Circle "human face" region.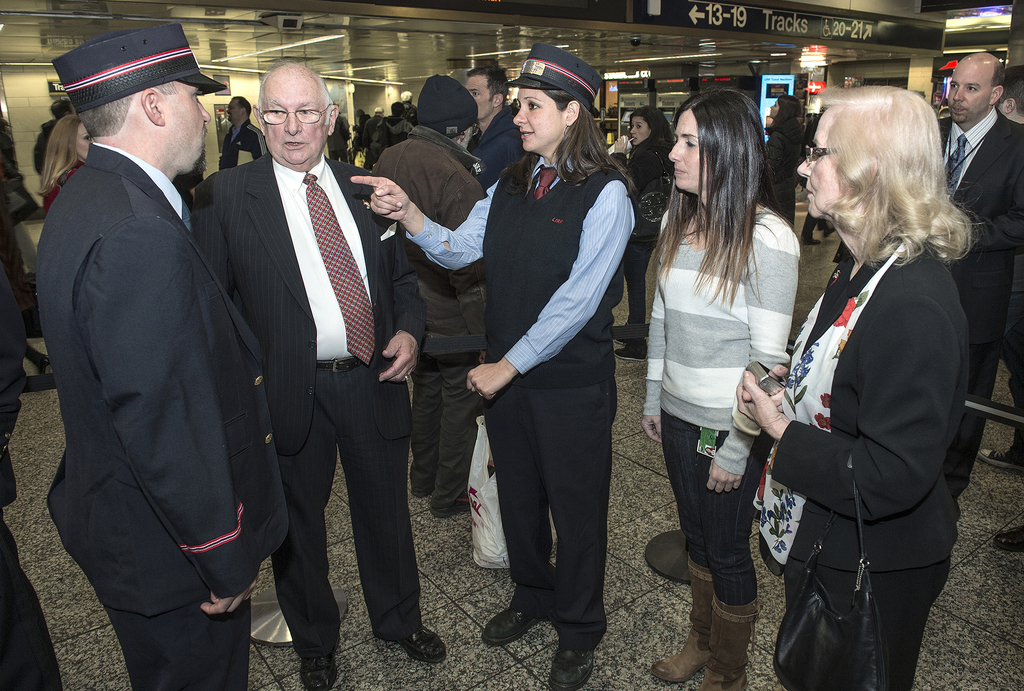
Region: region(263, 78, 327, 167).
